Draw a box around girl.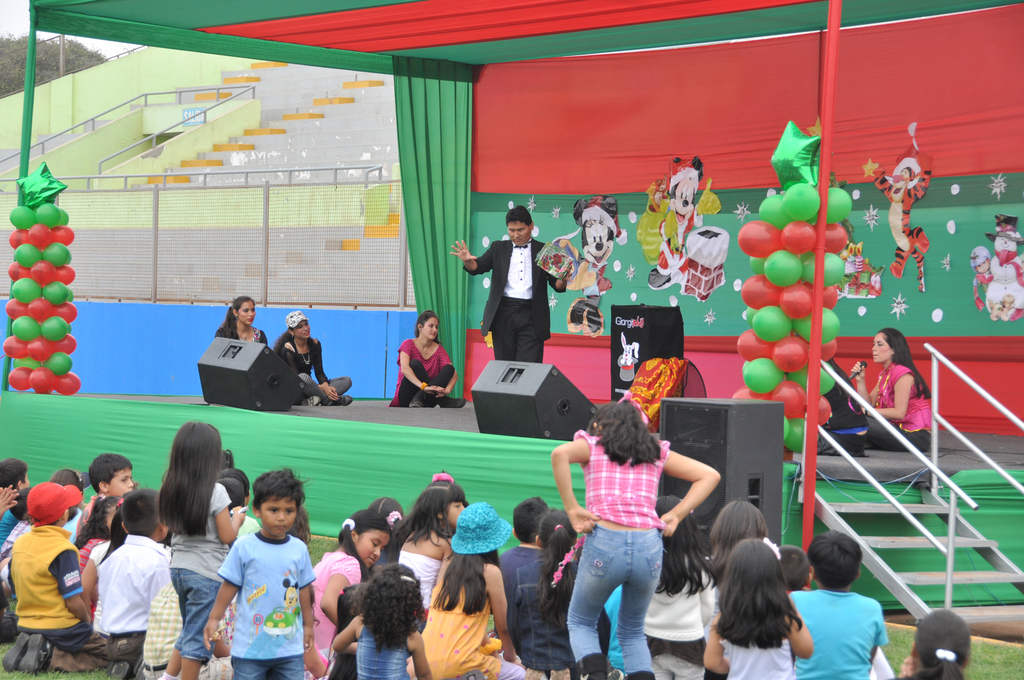
{"x1": 156, "y1": 419, "x2": 247, "y2": 679}.
